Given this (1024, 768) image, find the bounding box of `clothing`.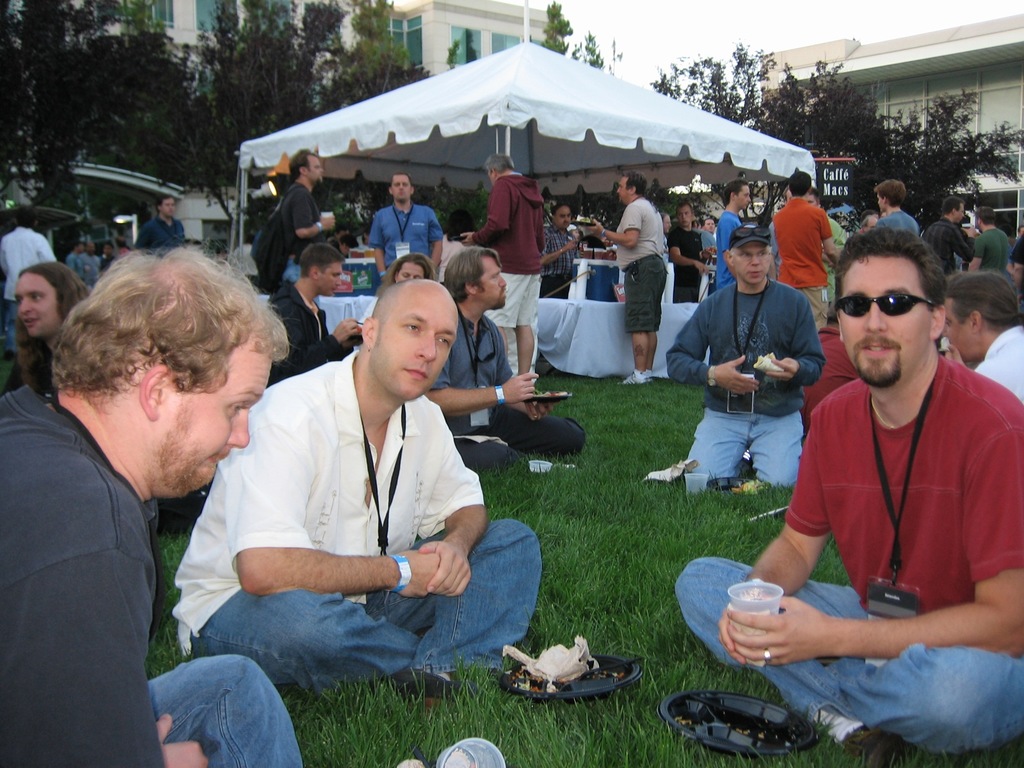
BBox(369, 206, 444, 280).
